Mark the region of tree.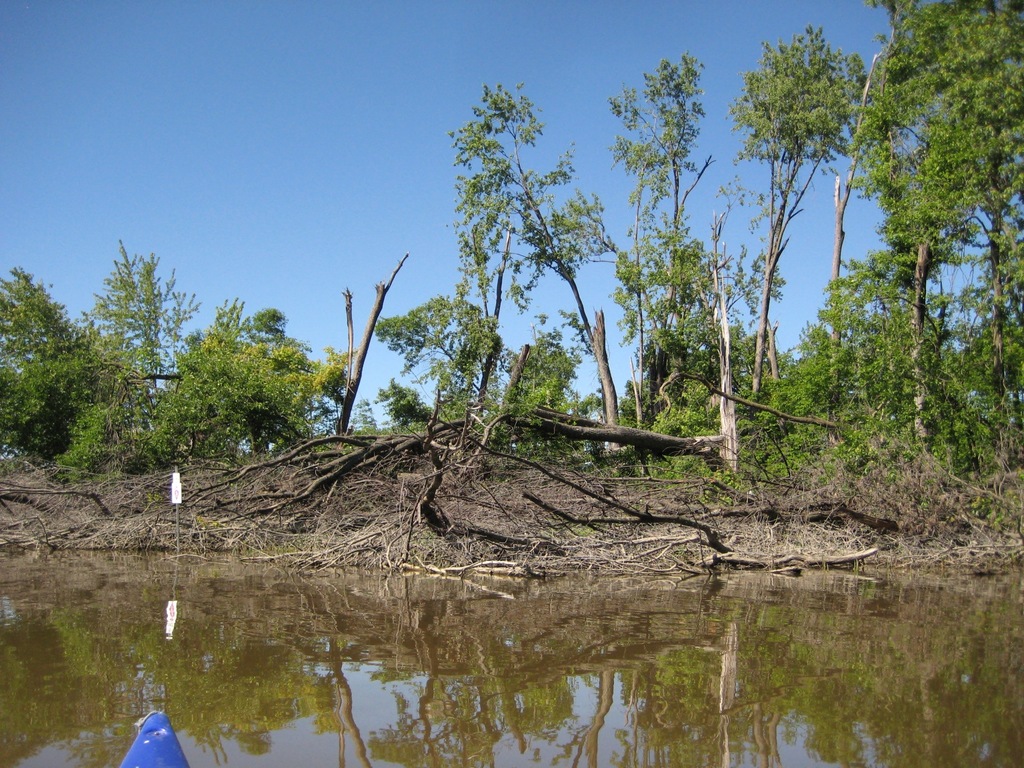
Region: x1=454, y1=77, x2=637, y2=441.
